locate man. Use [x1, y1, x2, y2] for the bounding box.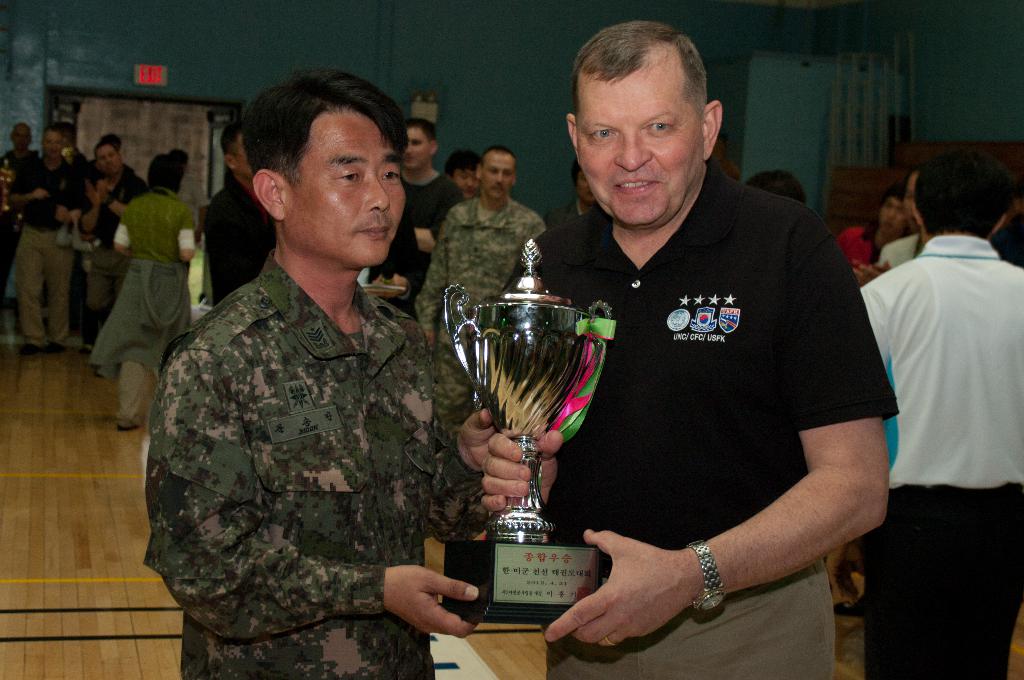
[139, 53, 518, 679].
